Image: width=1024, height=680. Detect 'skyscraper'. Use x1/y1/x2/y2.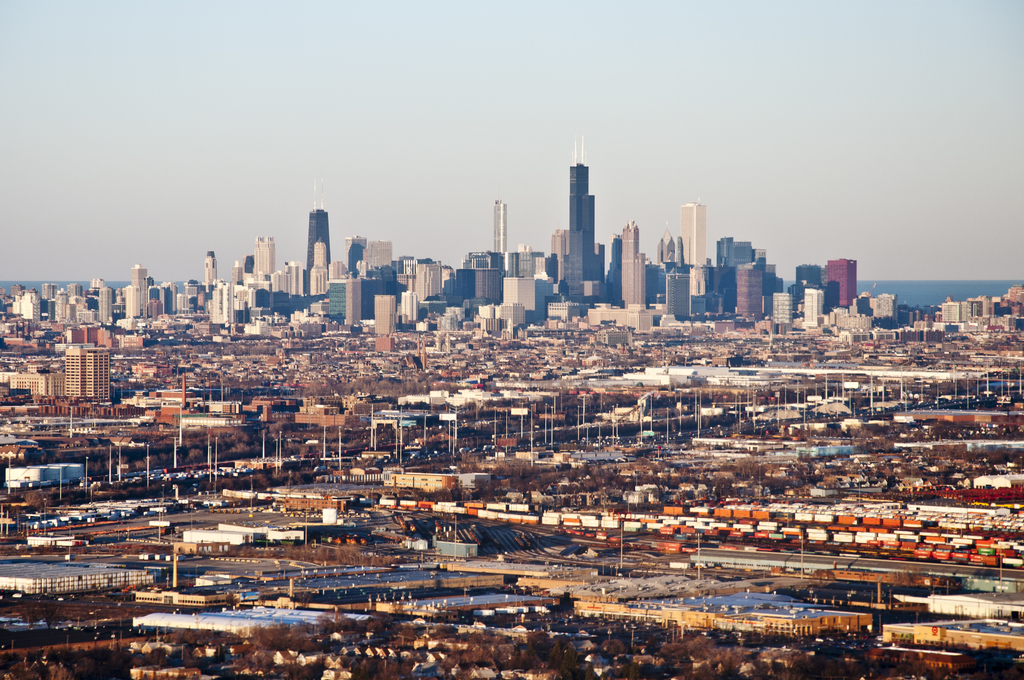
616/221/643/307.
